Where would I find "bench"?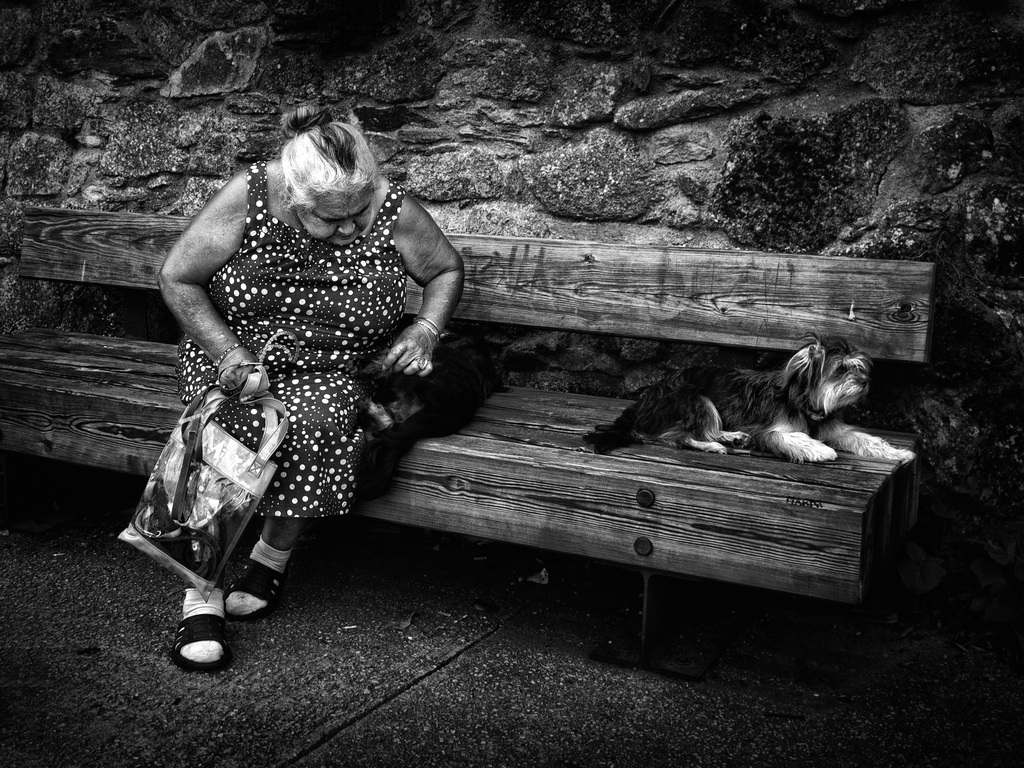
At rect(0, 201, 932, 646).
